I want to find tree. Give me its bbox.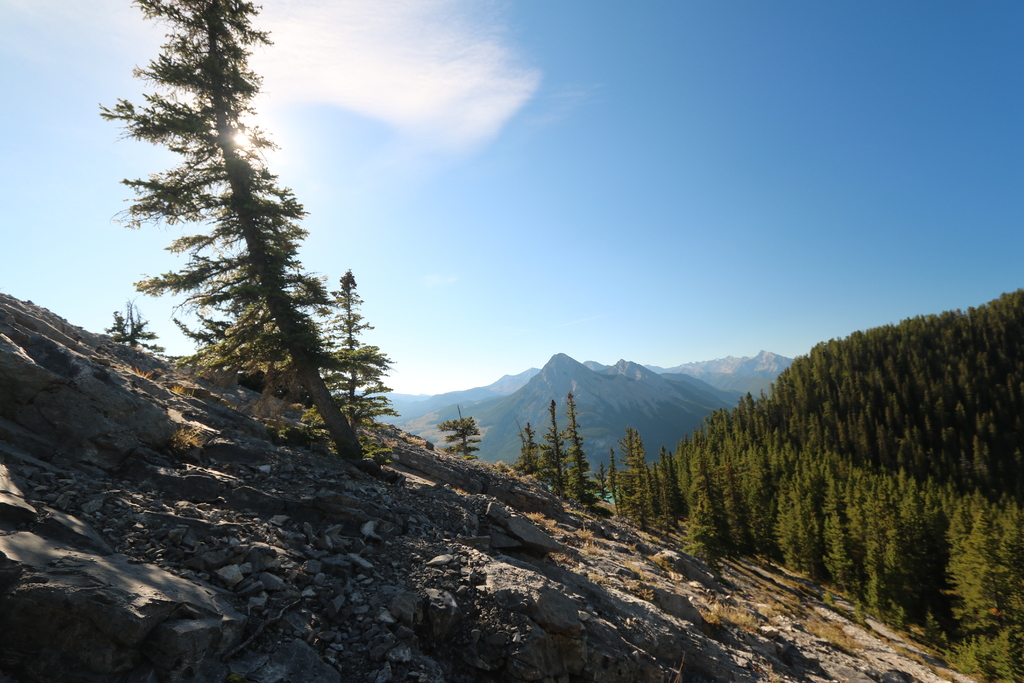
bbox=(679, 477, 726, 585).
